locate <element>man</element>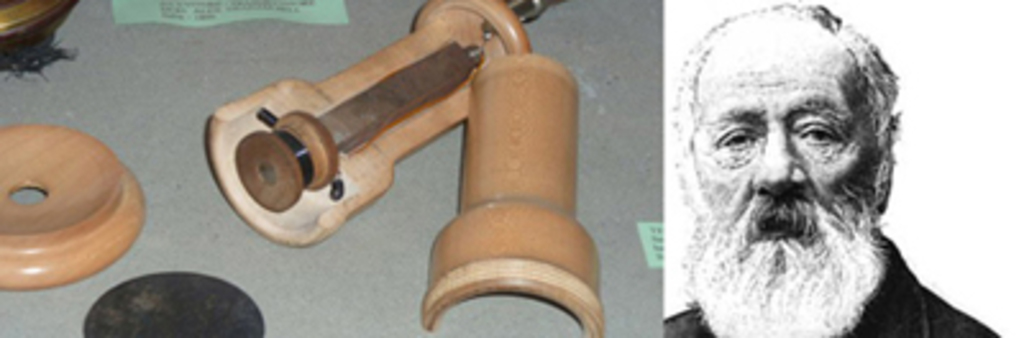
box(620, 18, 1004, 337)
